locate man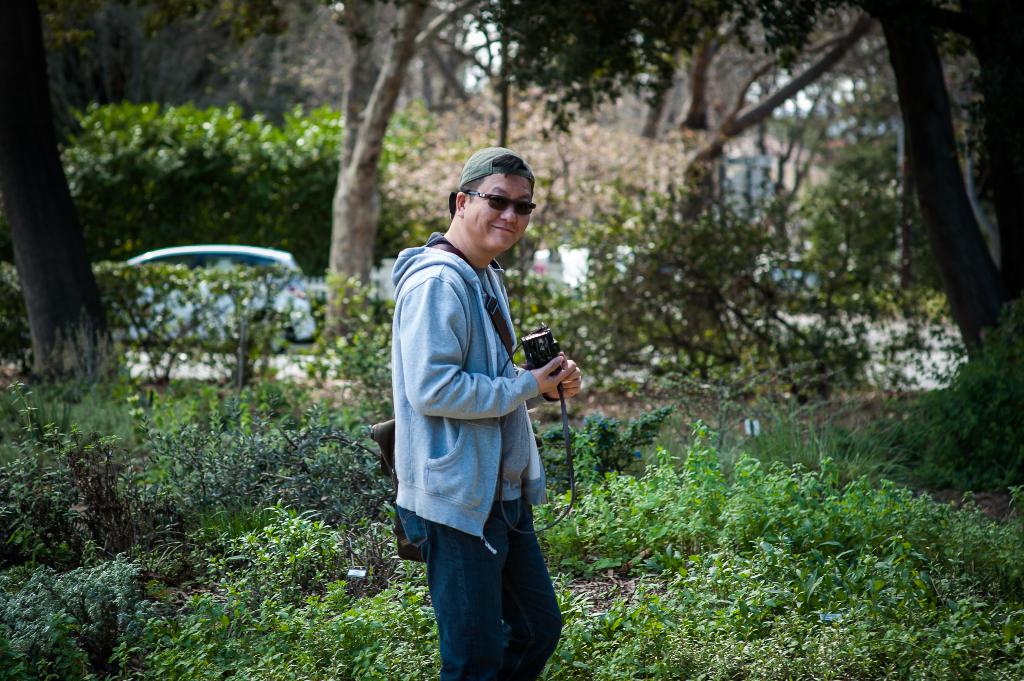
<bbox>376, 133, 577, 680</bbox>
